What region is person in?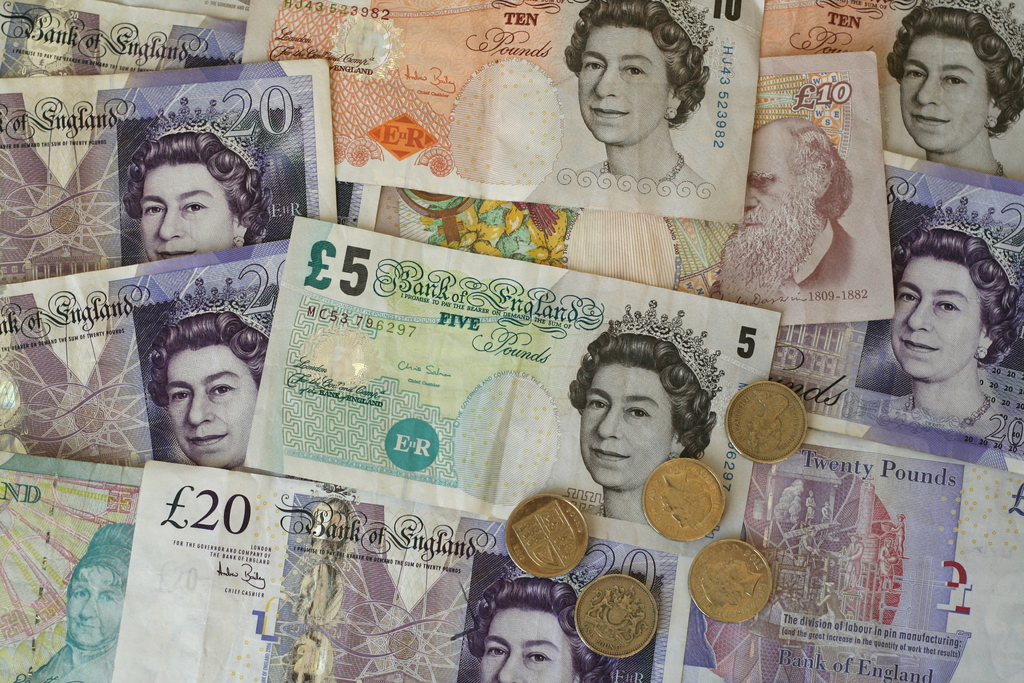
bbox(803, 488, 817, 526).
